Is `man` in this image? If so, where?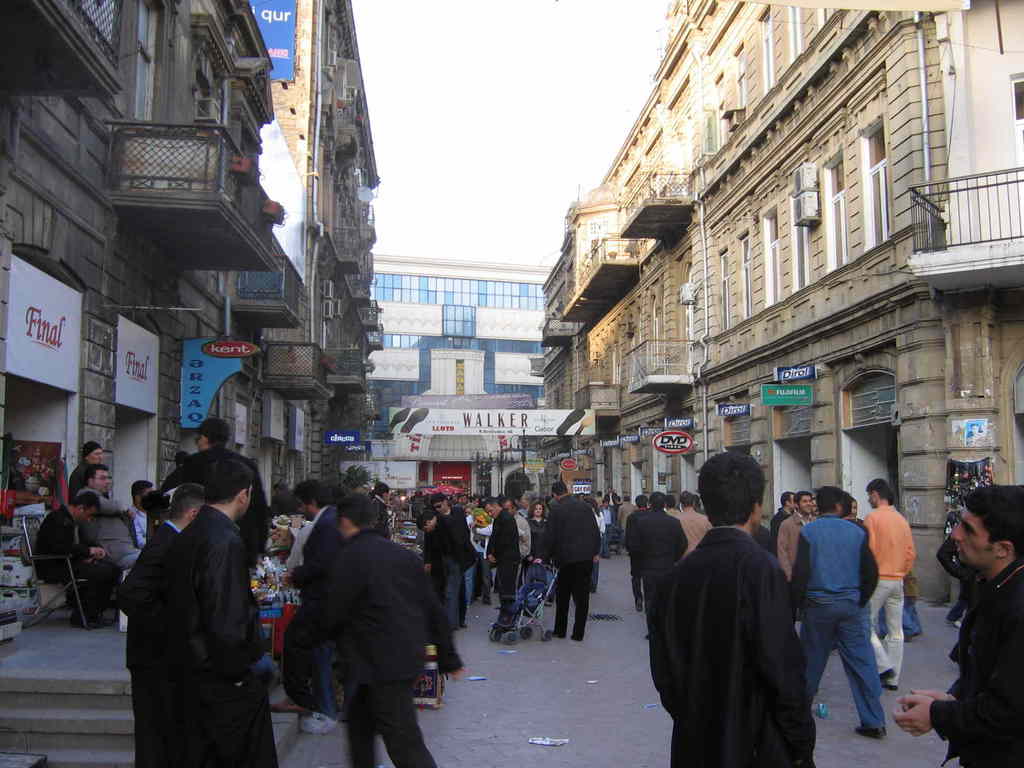
Yes, at <bbox>268, 482, 363, 732</bbox>.
